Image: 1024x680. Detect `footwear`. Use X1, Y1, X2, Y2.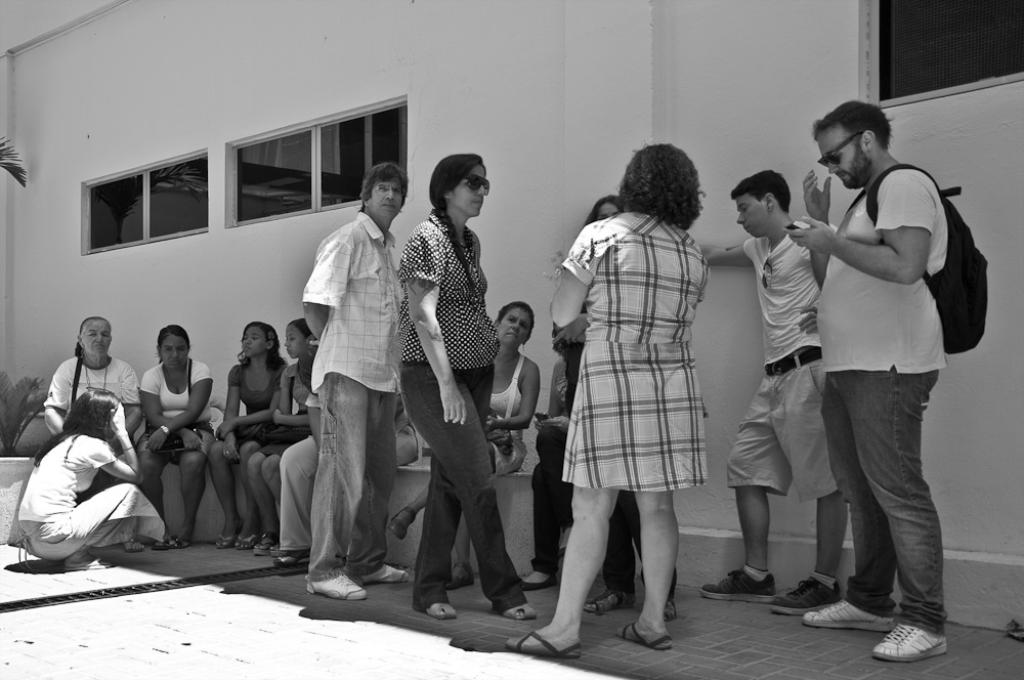
523, 573, 559, 589.
